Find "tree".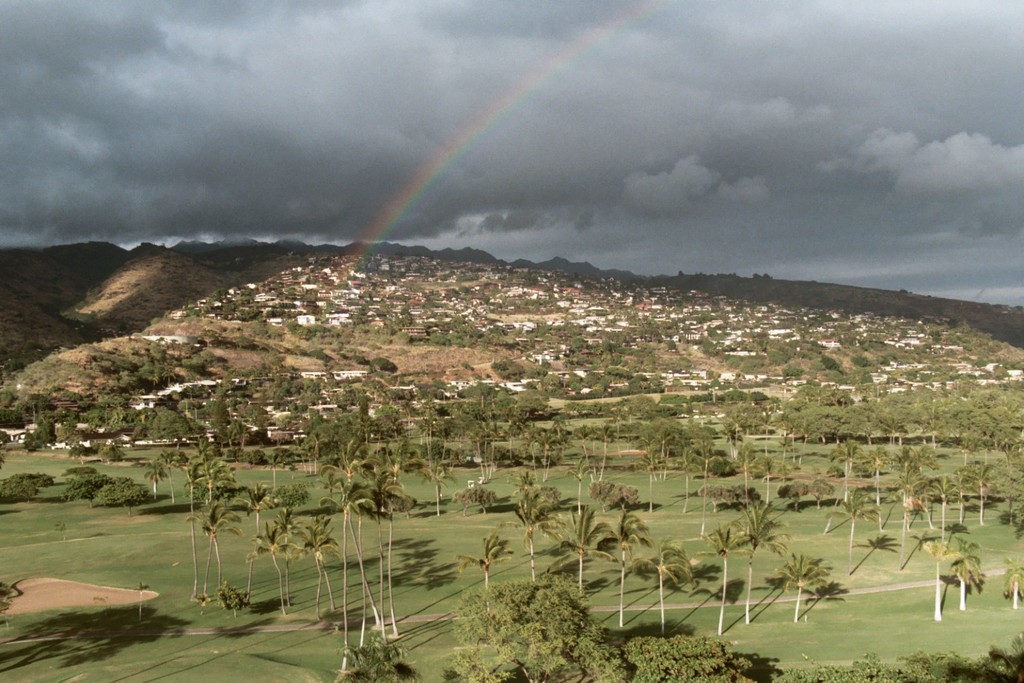
(386,437,423,486).
